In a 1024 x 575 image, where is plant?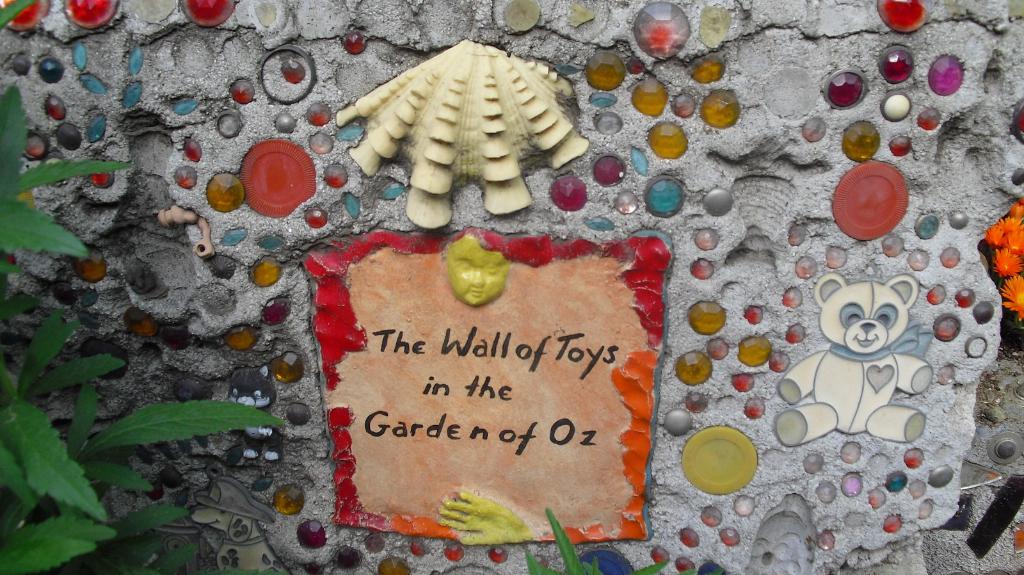
(0, 0, 364, 574).
